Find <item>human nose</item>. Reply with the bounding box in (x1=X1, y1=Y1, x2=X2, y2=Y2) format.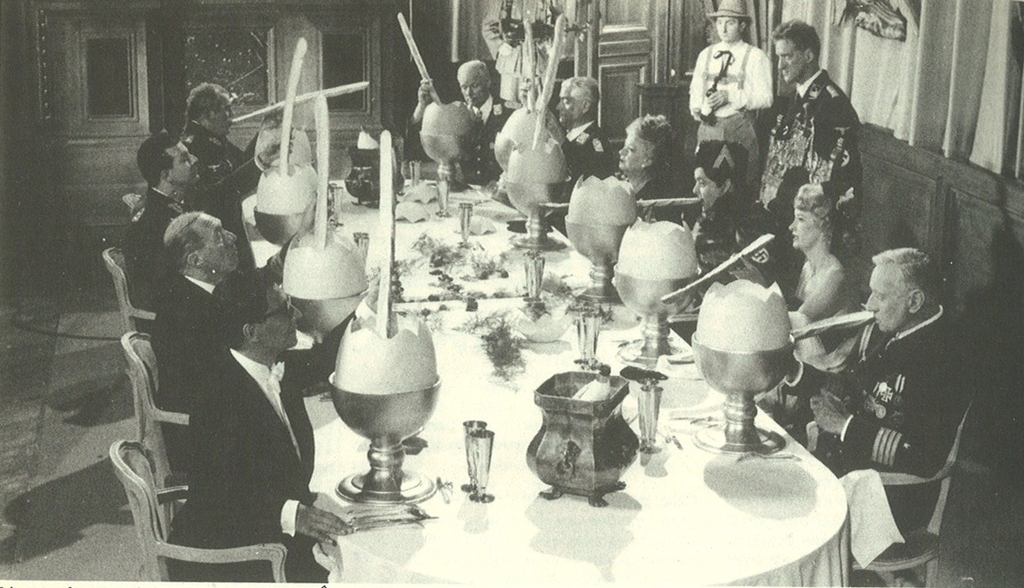
(x1=230, y1=109, x2=240, y2=119).
